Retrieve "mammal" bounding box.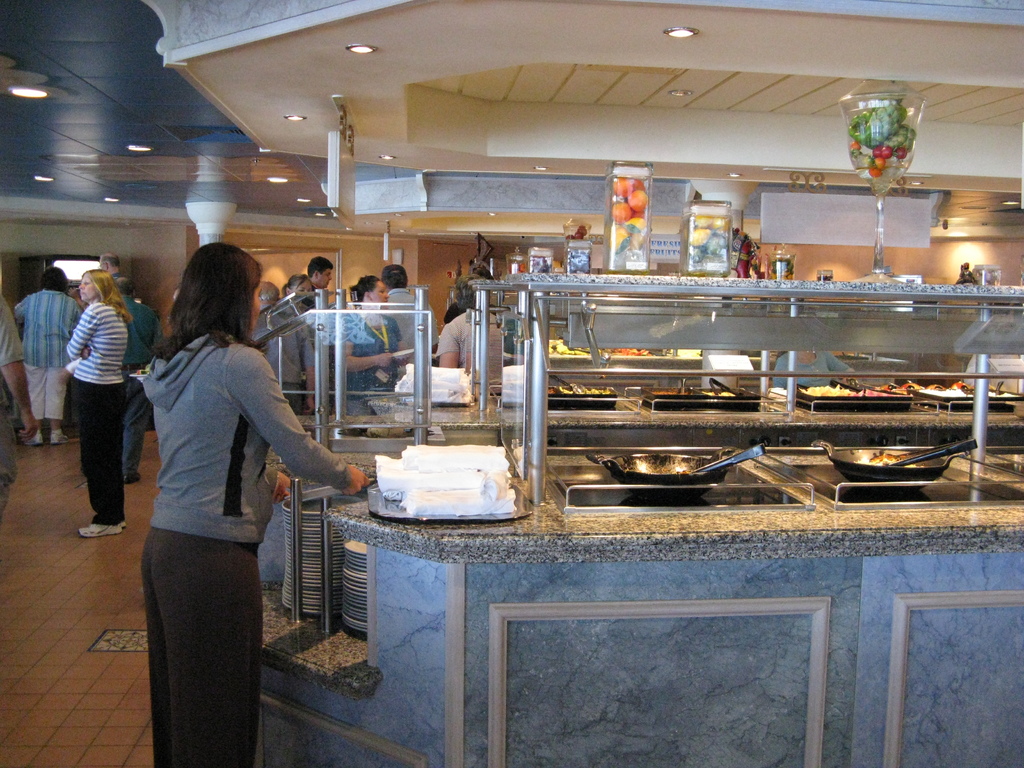
Bounding box: (x1=256, y1=279, x2=317, y2=407).
